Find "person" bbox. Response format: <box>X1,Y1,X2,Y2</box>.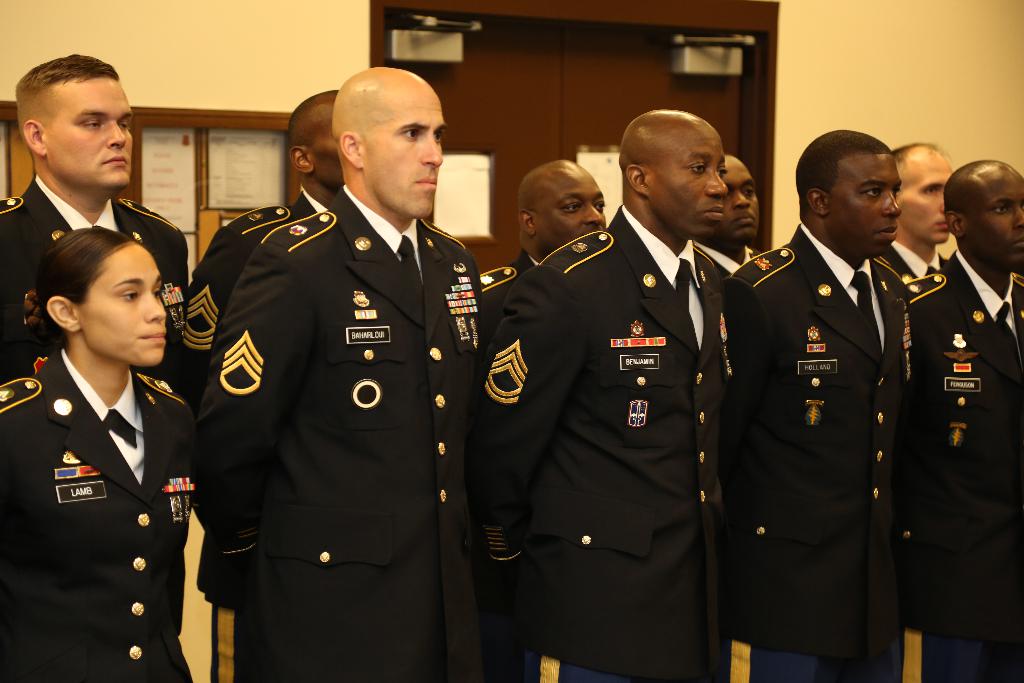
<box>196,66,485,678</box>.
